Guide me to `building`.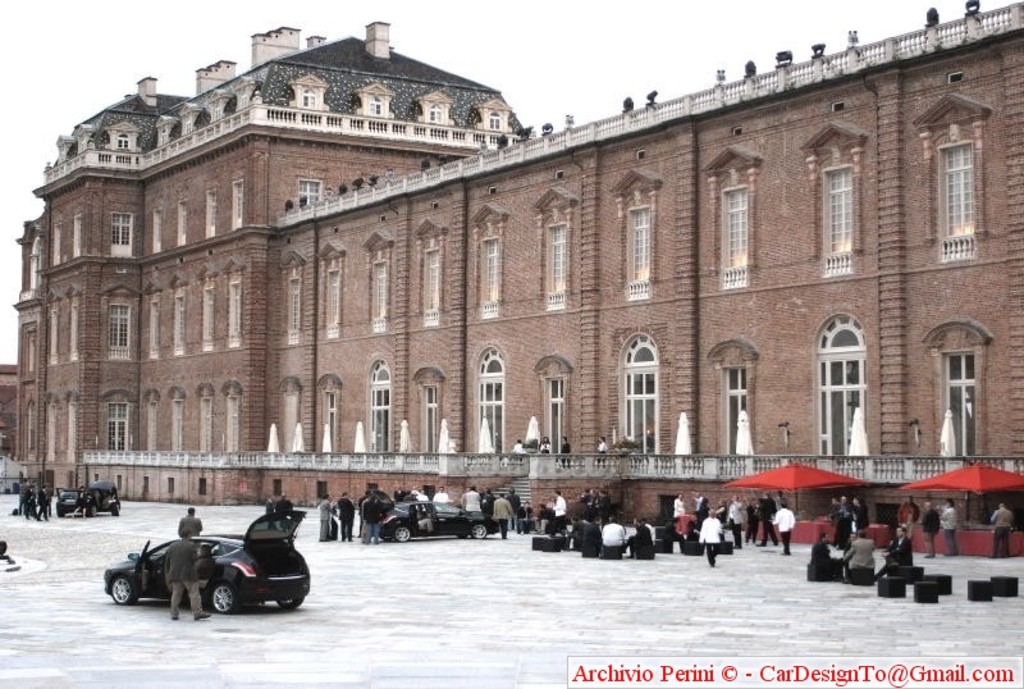
Guidance: Rect(0, 18, 1023, 542).
